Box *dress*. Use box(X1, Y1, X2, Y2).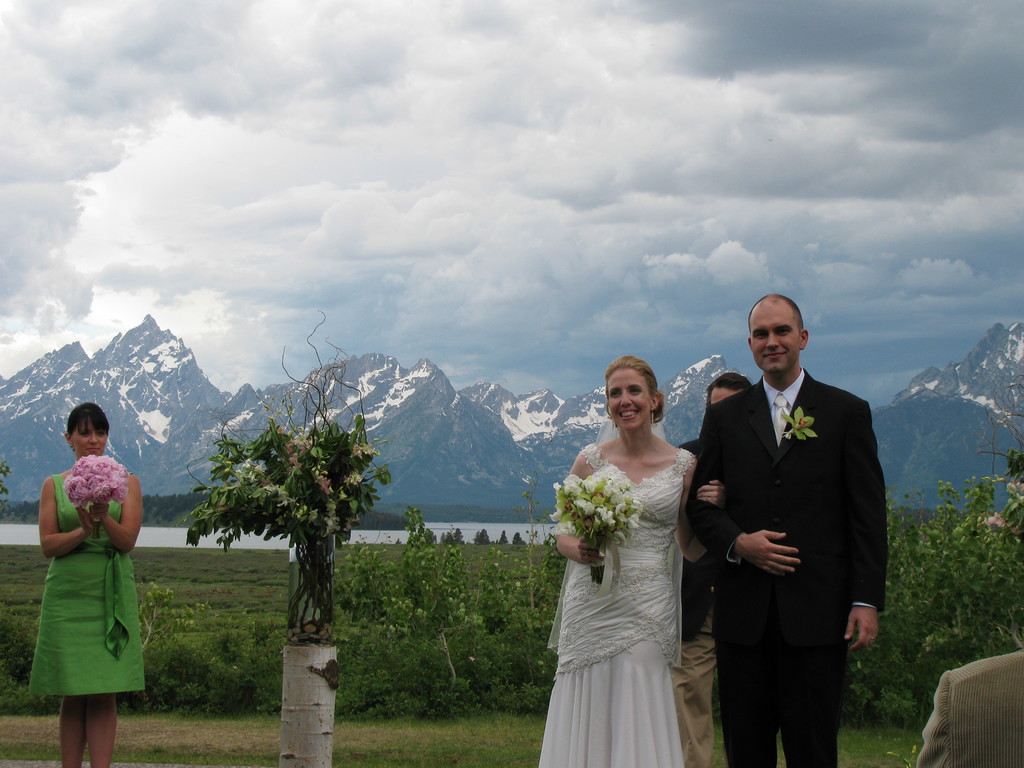
box(535, 450, 694, 767).
